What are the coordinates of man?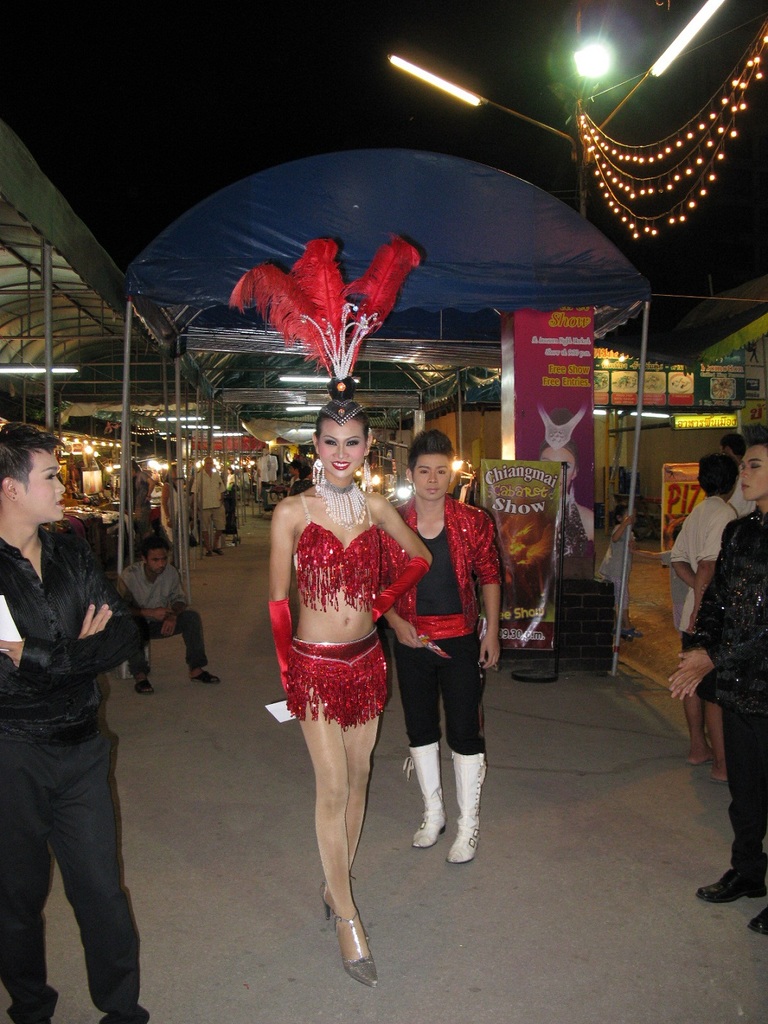
1/462/165/1017.
